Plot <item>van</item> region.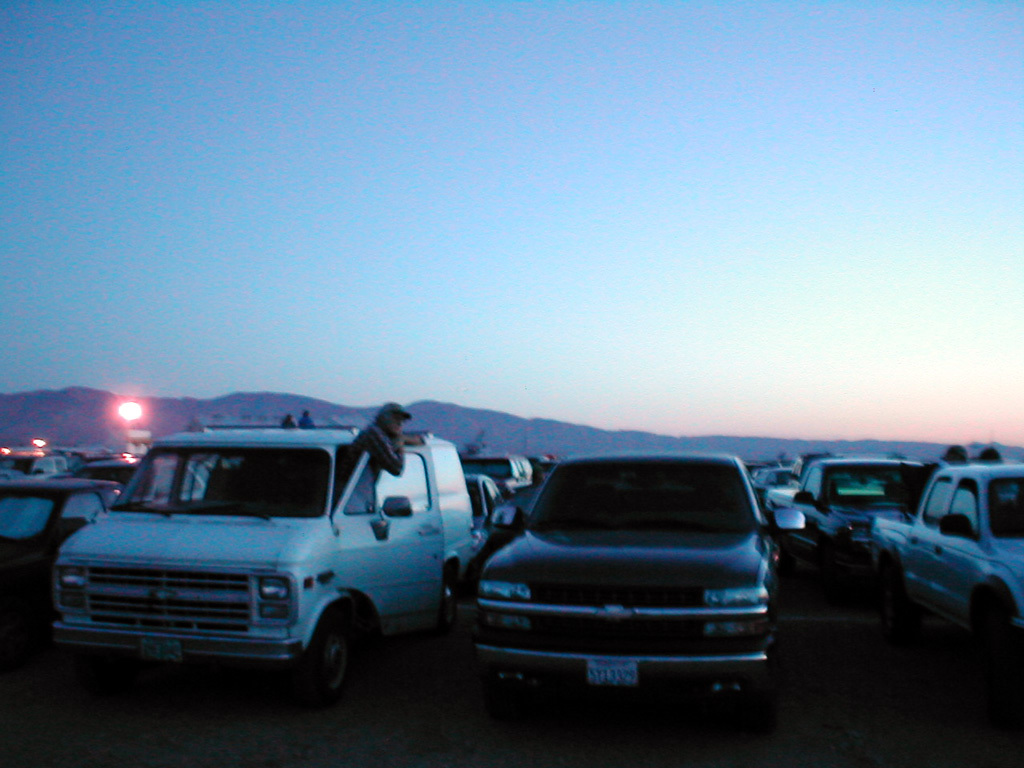
Plotted at 763, 458, 935, 581.
